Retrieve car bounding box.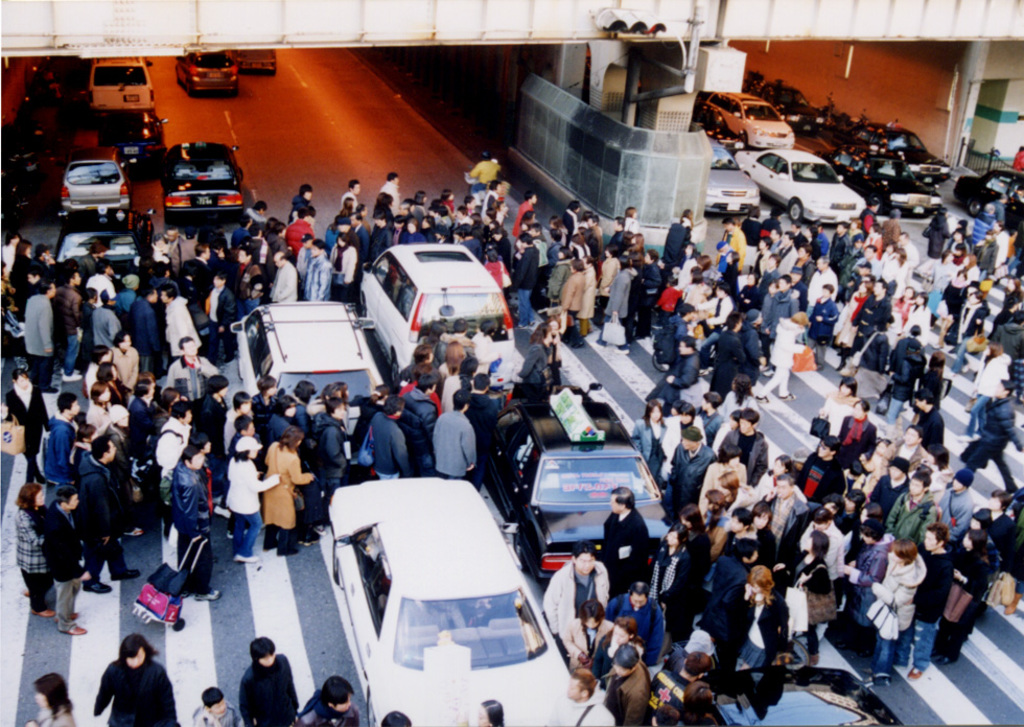
Bounding box: bbox=(354, 240, 527, 390).
